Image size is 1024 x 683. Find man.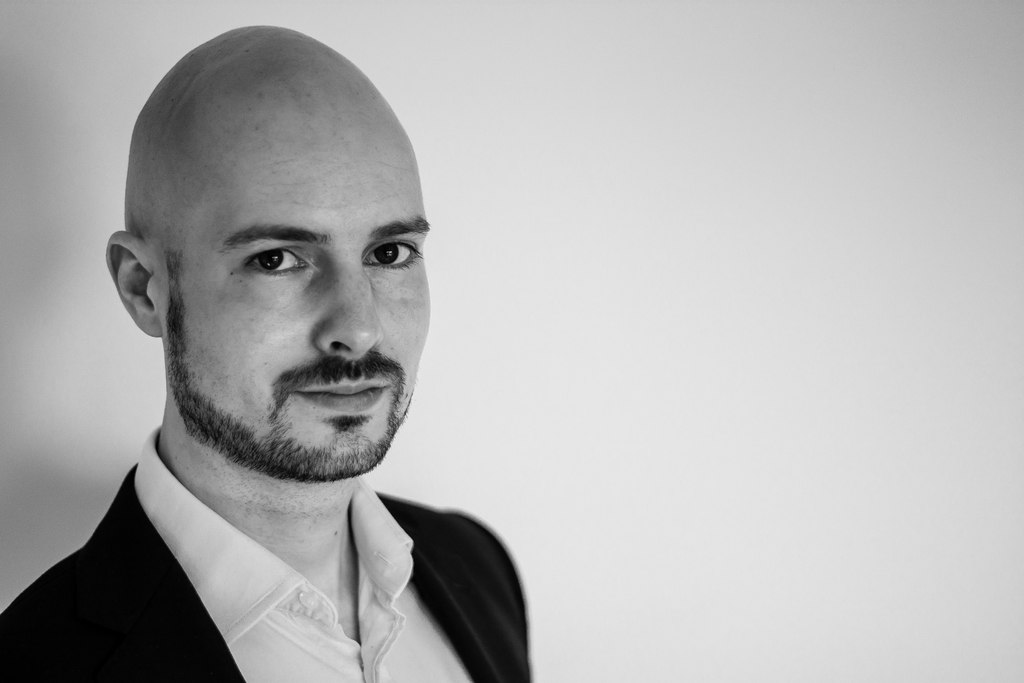
(0, 24, 542, 682).
